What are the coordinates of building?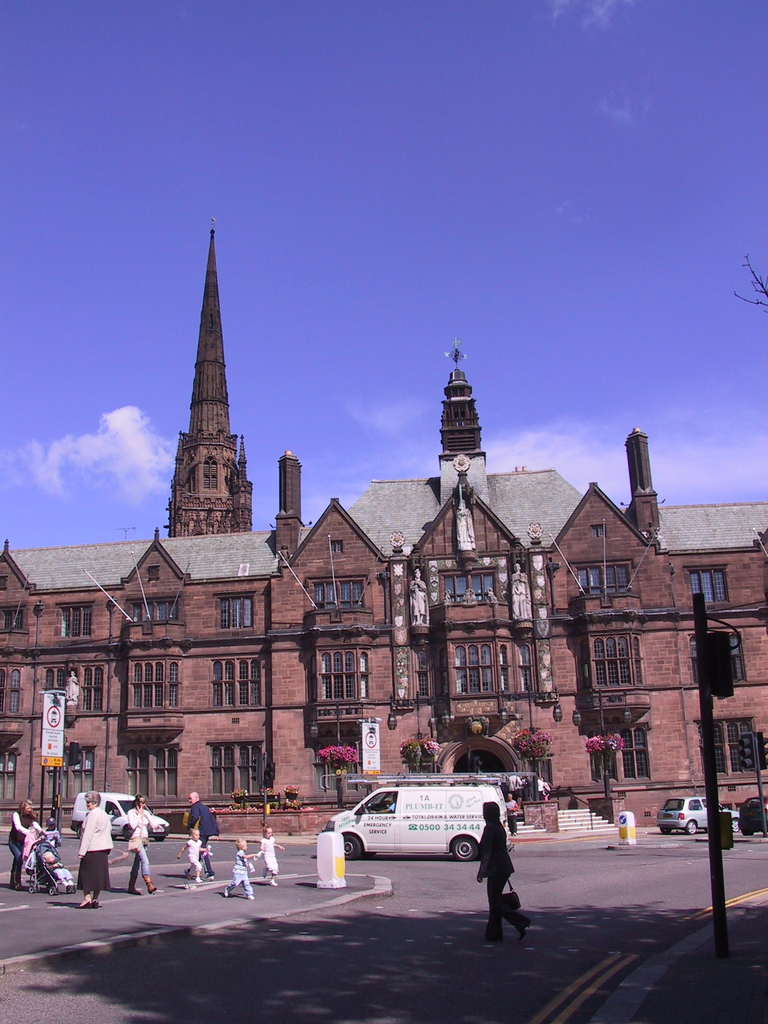
0 216 767 830.
